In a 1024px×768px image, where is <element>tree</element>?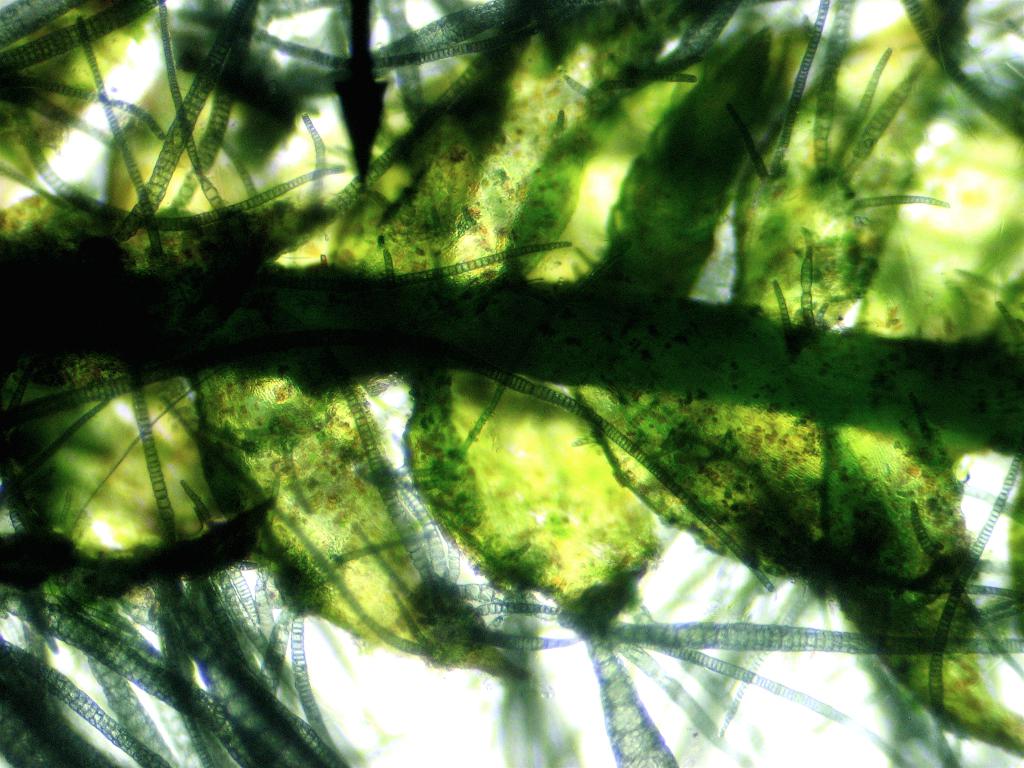
0, 0, 1023, 767.
